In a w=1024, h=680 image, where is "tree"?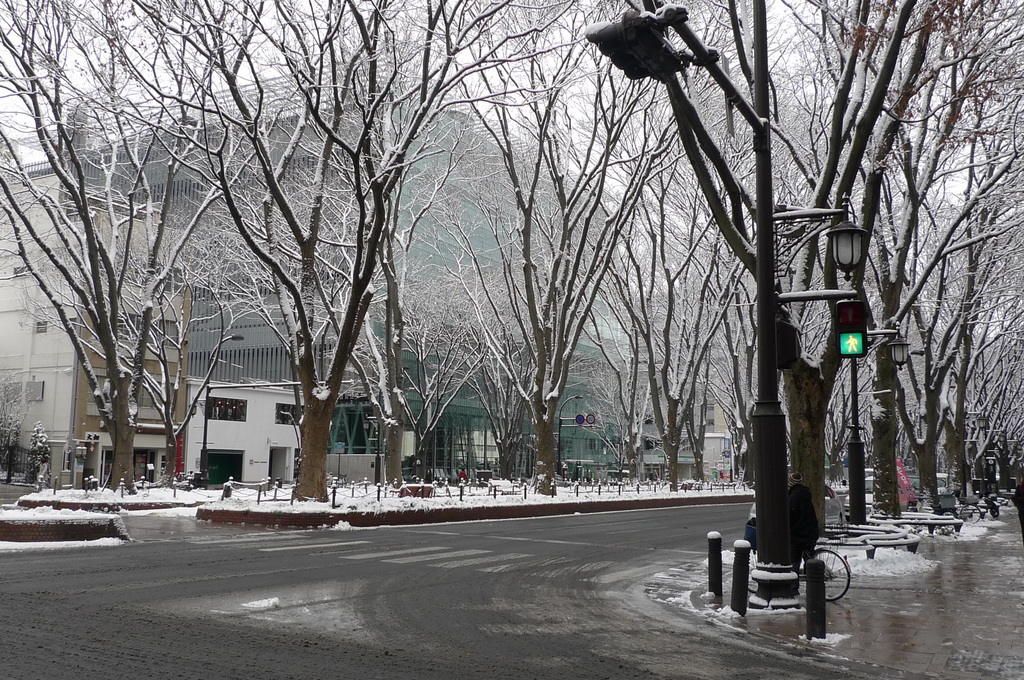
region(307, 0, 488, 489).
